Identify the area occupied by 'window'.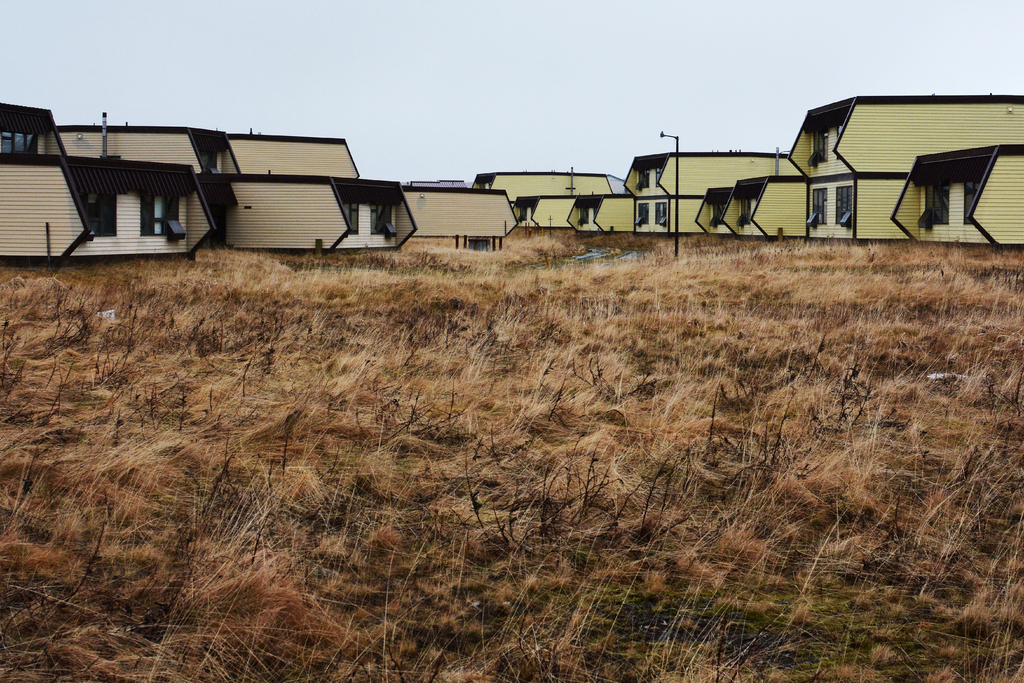
Area: crop(966, 181, 978, 222).
